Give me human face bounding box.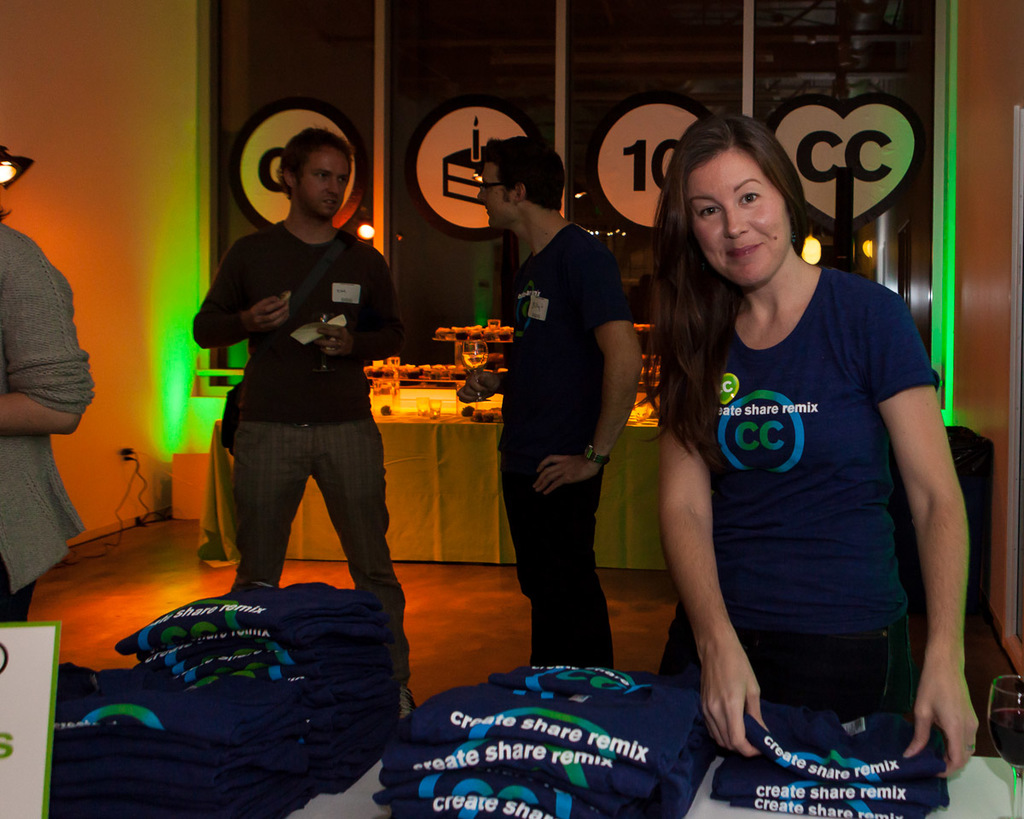
692, 147, 794, 288.
